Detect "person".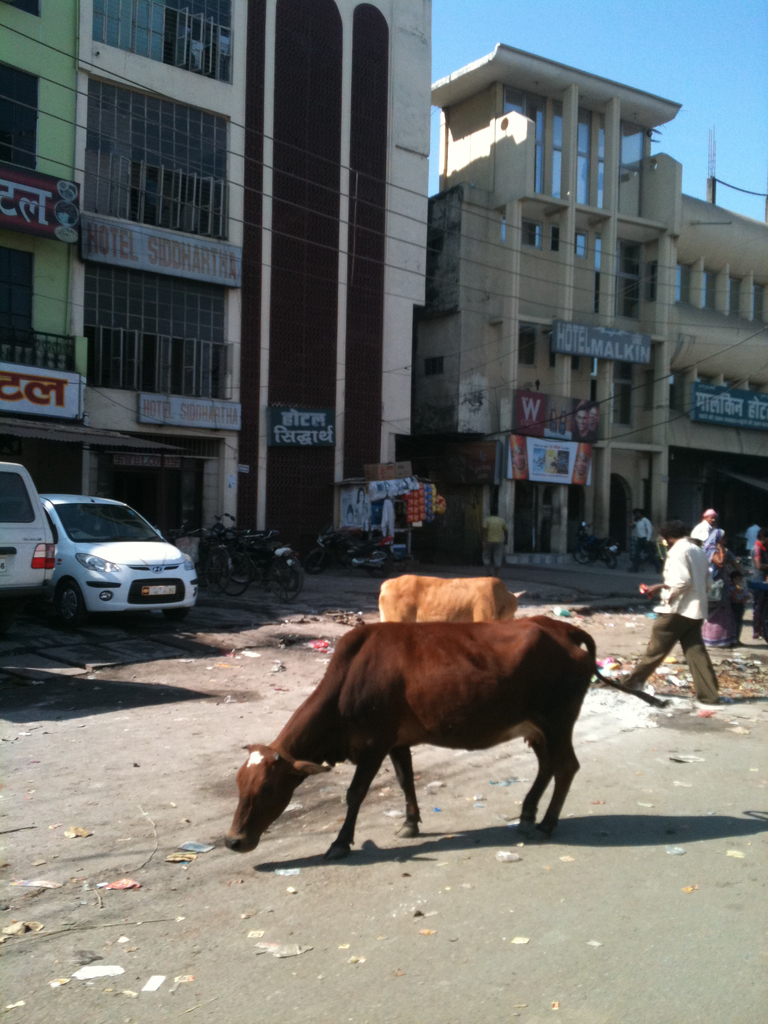
Detected at bbox(634, 518, 739, 723).
